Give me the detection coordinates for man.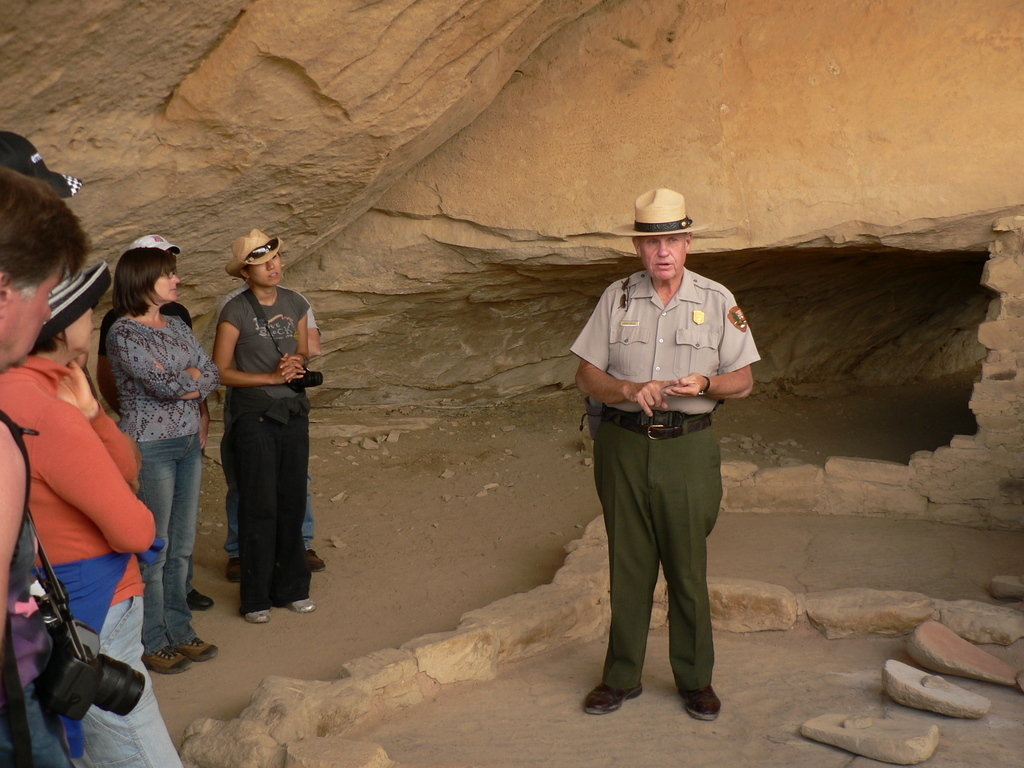
region(565, 204, 755, 726).
